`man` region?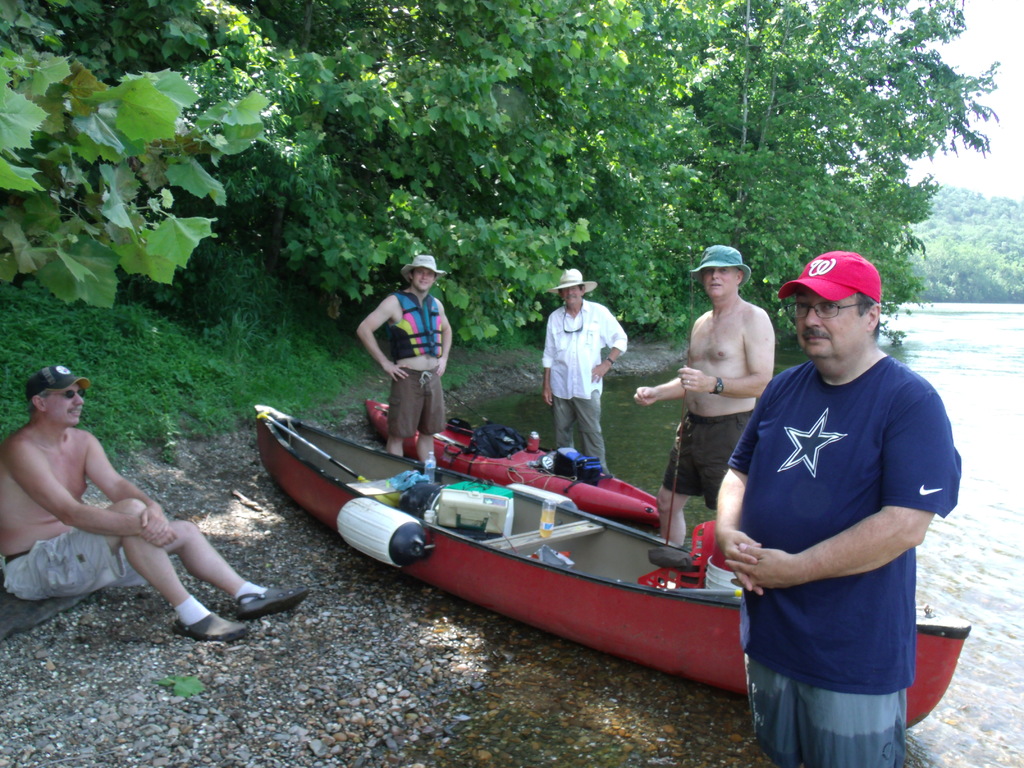
{"x1": 0, "y1": 362, "x2": 310, "y2": 643}
